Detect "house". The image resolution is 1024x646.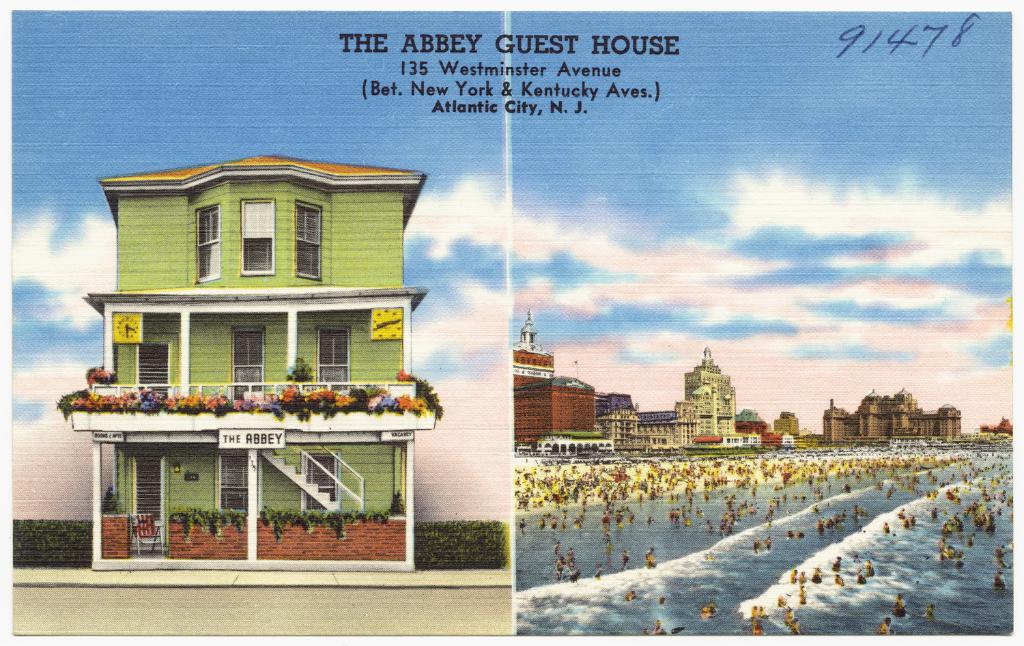
select_region(57, 156, 443, 570).
